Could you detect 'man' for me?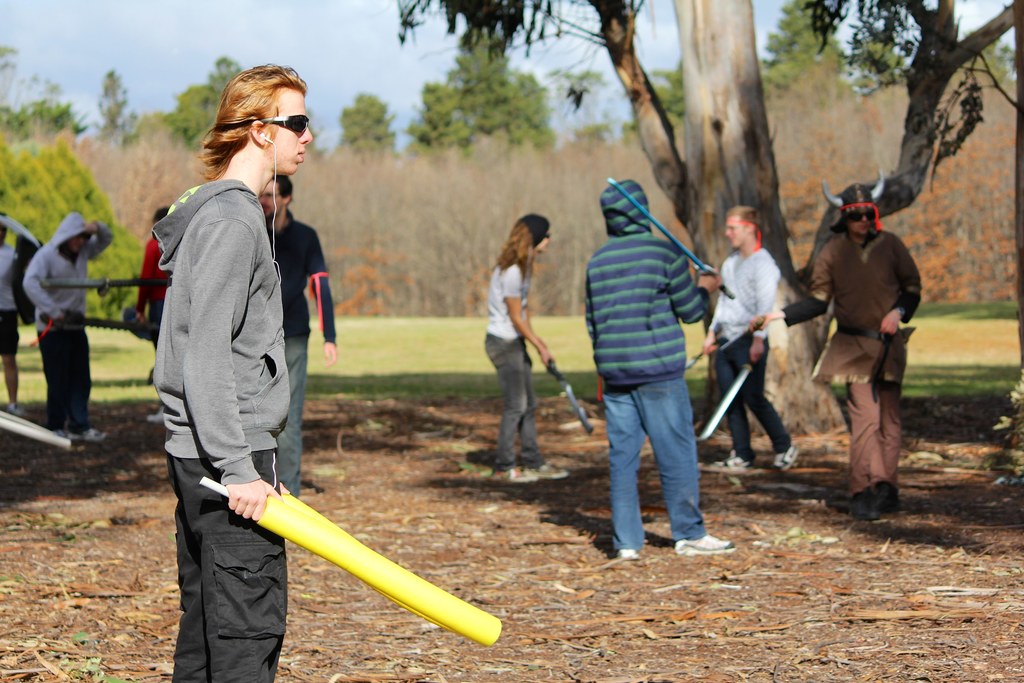
Detection result: x1=0, y1=211, x2=20, y2=418.
